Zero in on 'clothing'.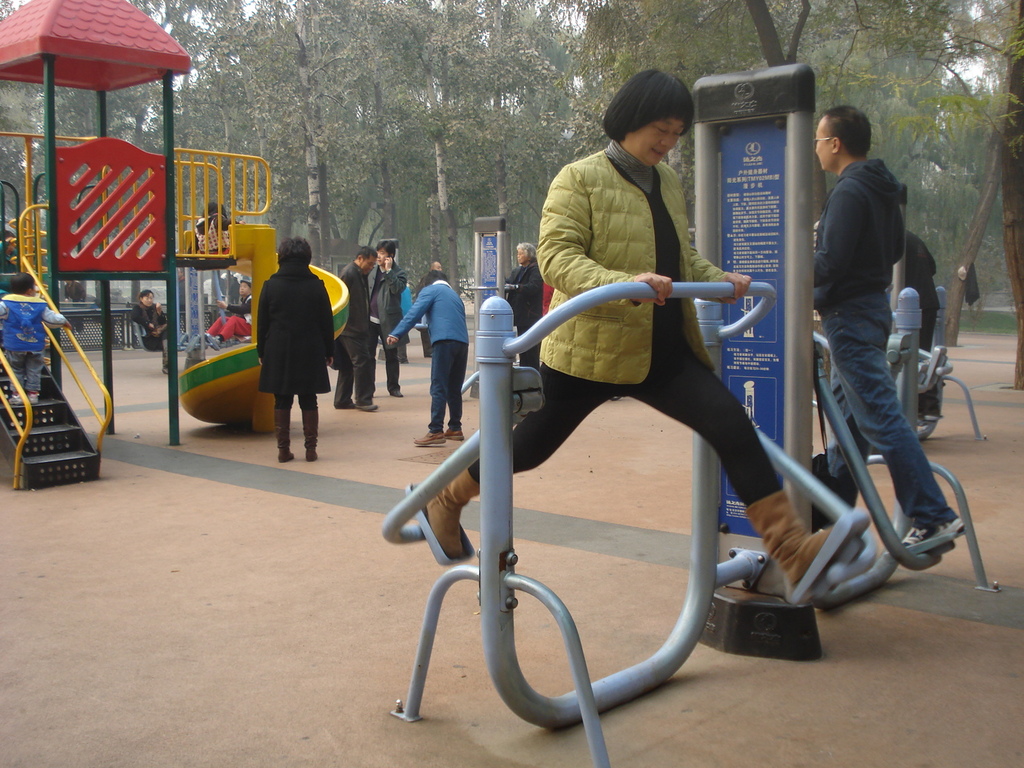
Zeroed in: <box>332,262,380,409</box>.
